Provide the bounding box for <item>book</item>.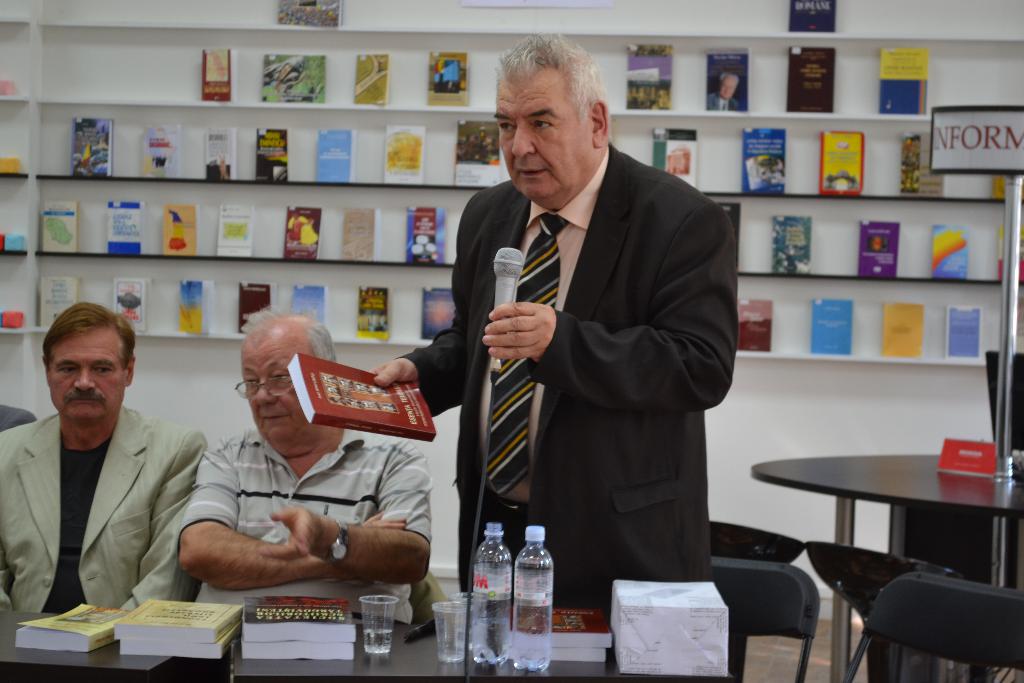
[x1=422, y1=286, x2=456, y2=339].
